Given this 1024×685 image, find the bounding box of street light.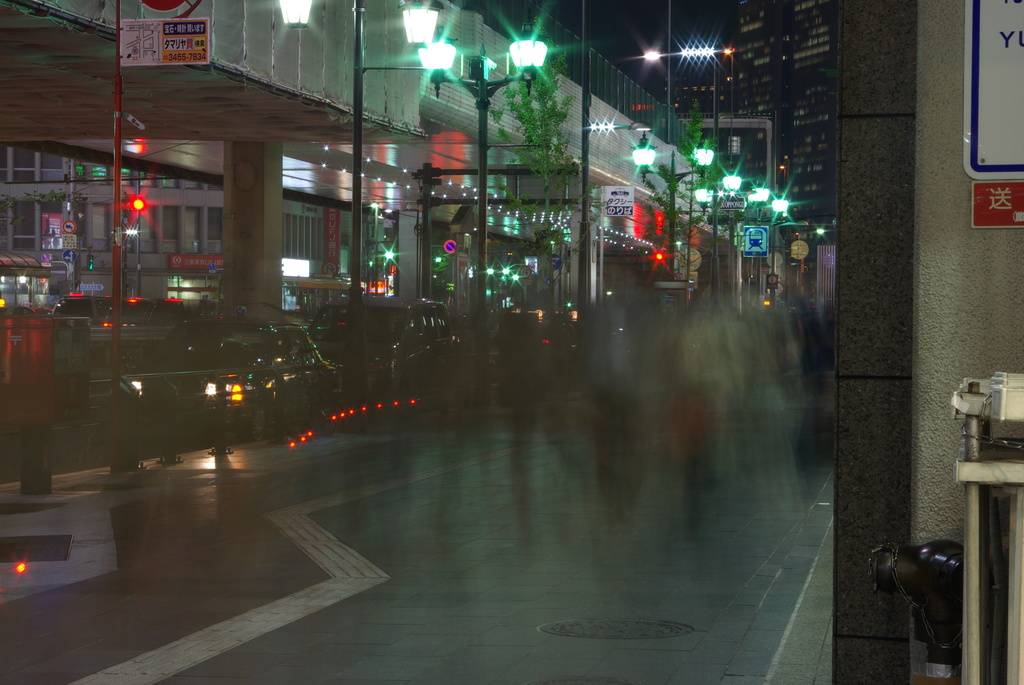
<bbox>672, 40, 722, 156</bbox>.
